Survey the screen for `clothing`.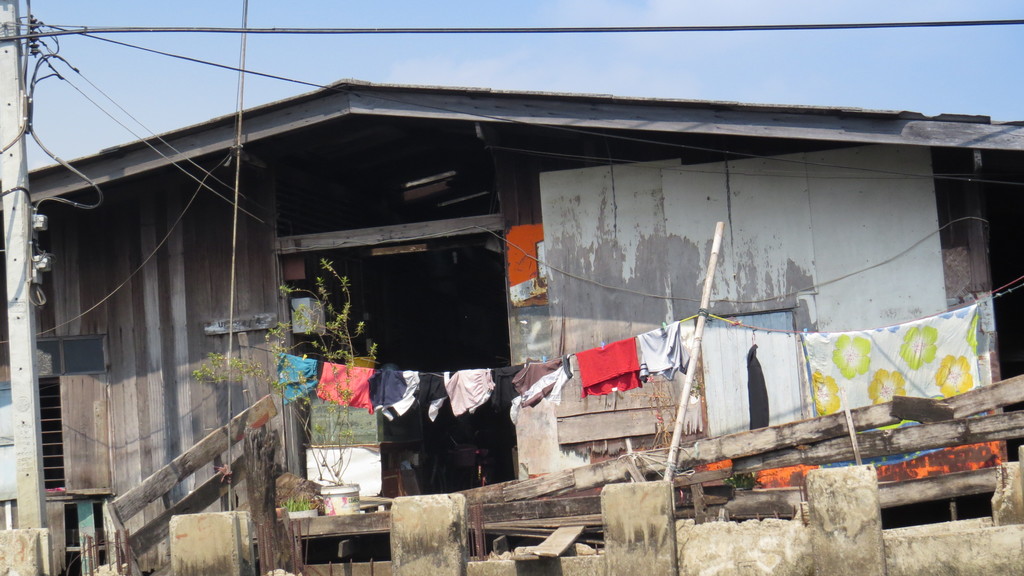
Survey found: <bbox>643, 328, 698, 389</bbox>.
